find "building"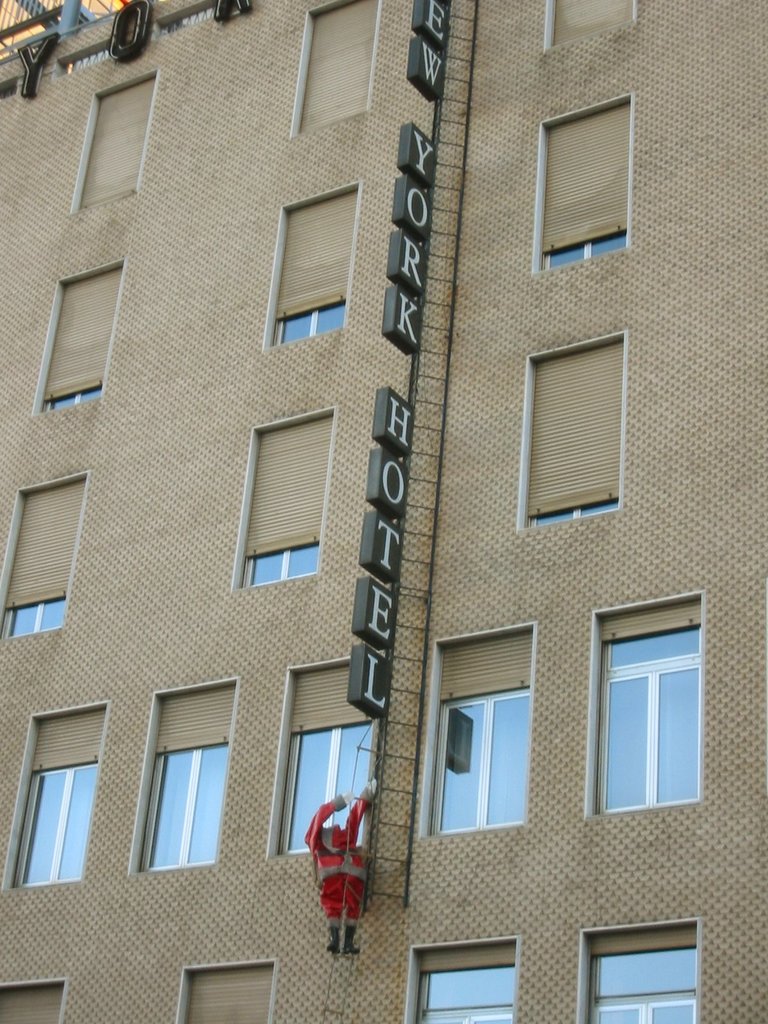
0, 0, 767, 1023
